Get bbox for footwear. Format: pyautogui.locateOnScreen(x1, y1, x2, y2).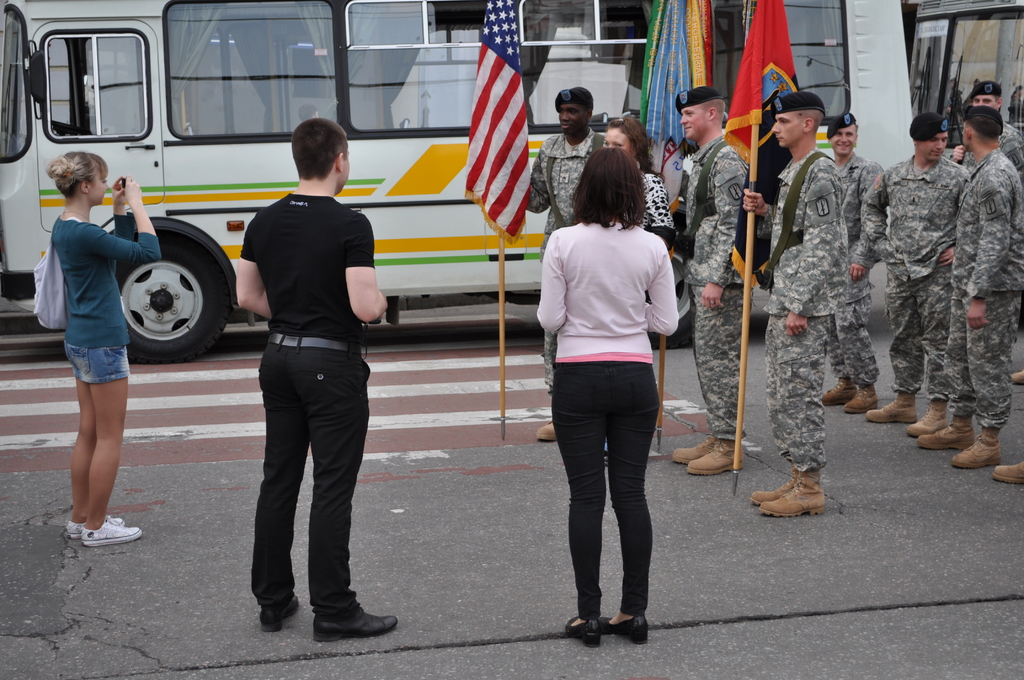
pyautogui.locateOnScreen(563, 606, 602, 651).
